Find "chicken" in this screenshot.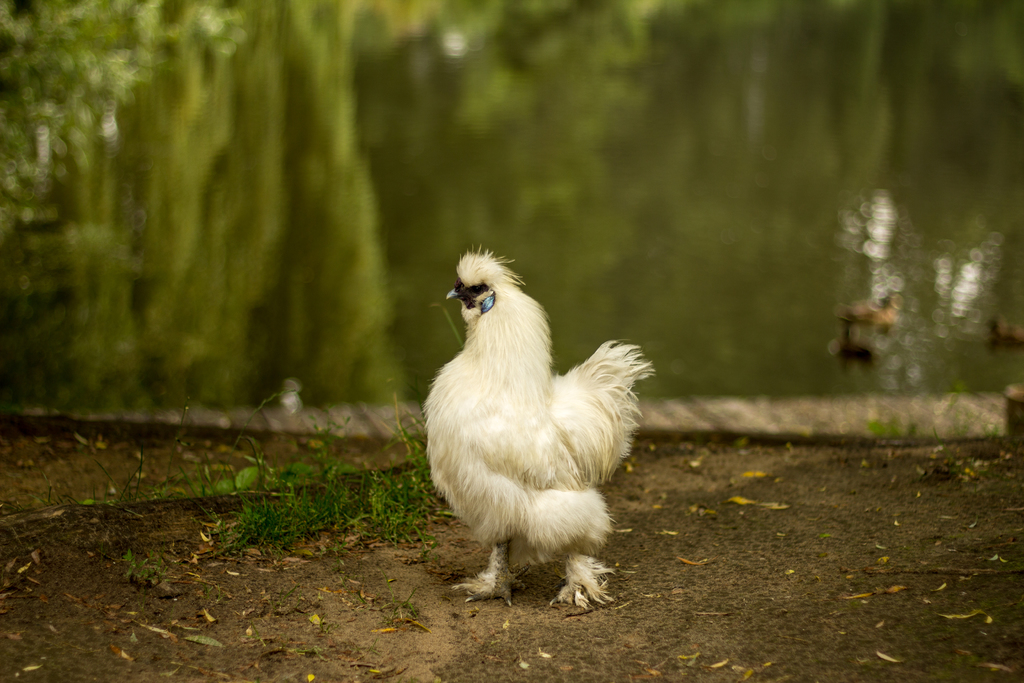
The bounding box for "chicken" is (417, 242, 671, 623).
